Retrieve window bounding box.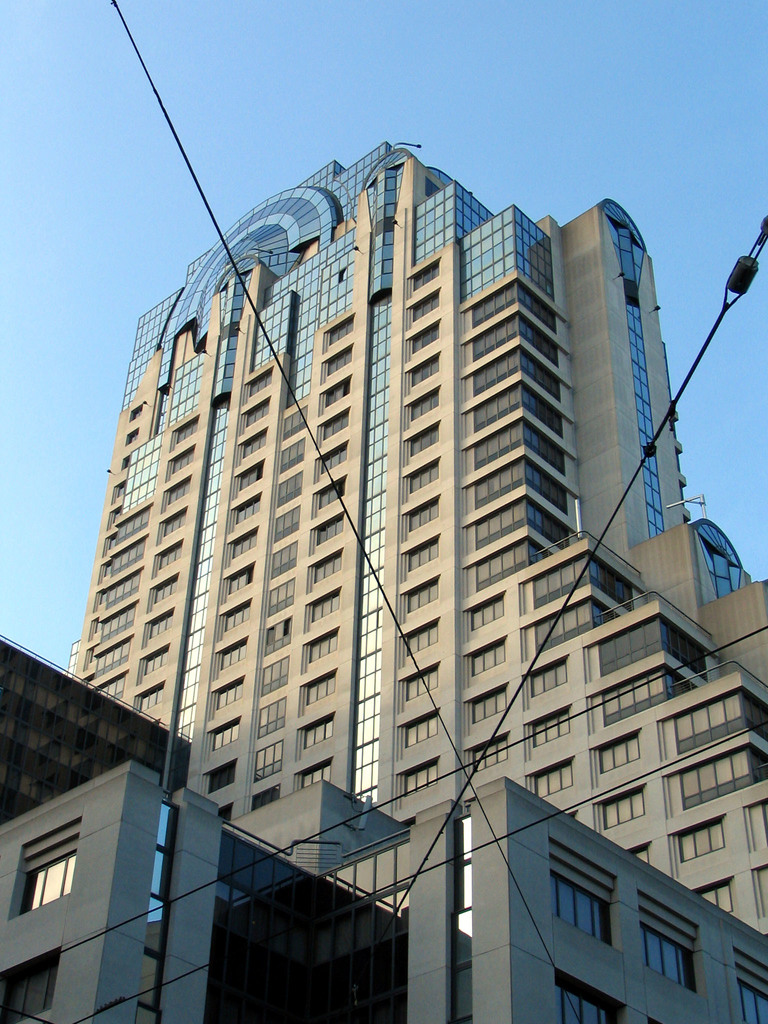
Bounding box: [310, 588, 340, 621].
